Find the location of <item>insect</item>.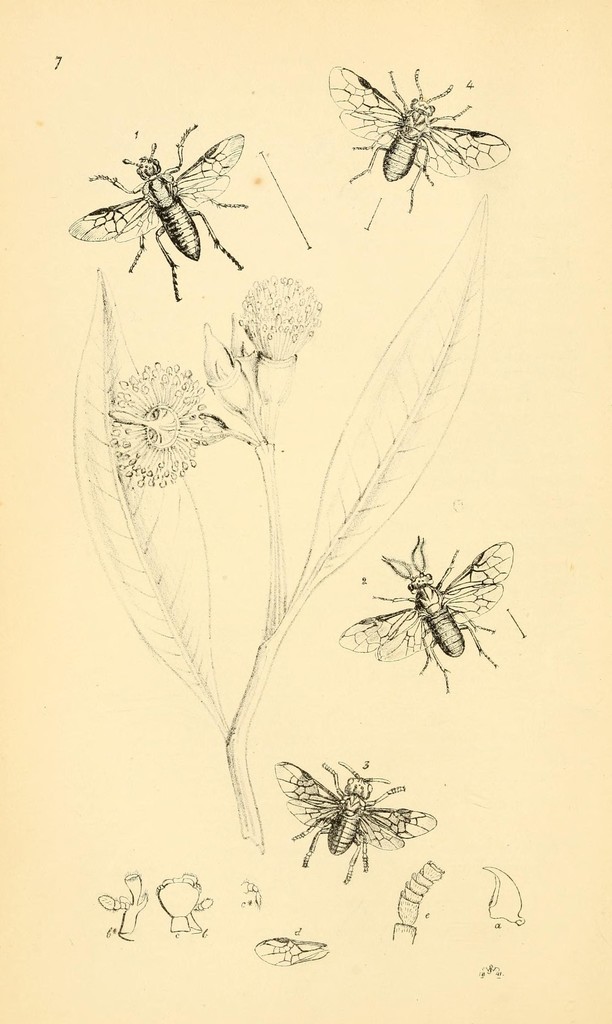
Location: <bbox>326, 65, 511, 214</bbox>.
